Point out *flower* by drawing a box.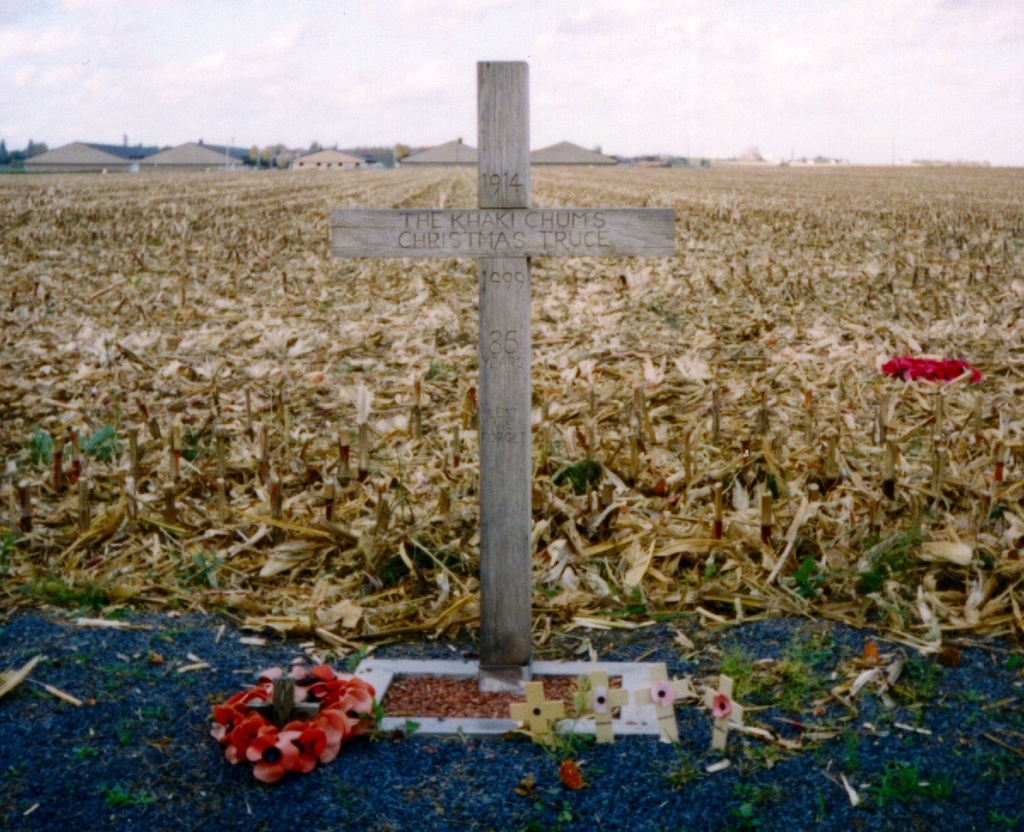
(592, 687, 617, 716).
